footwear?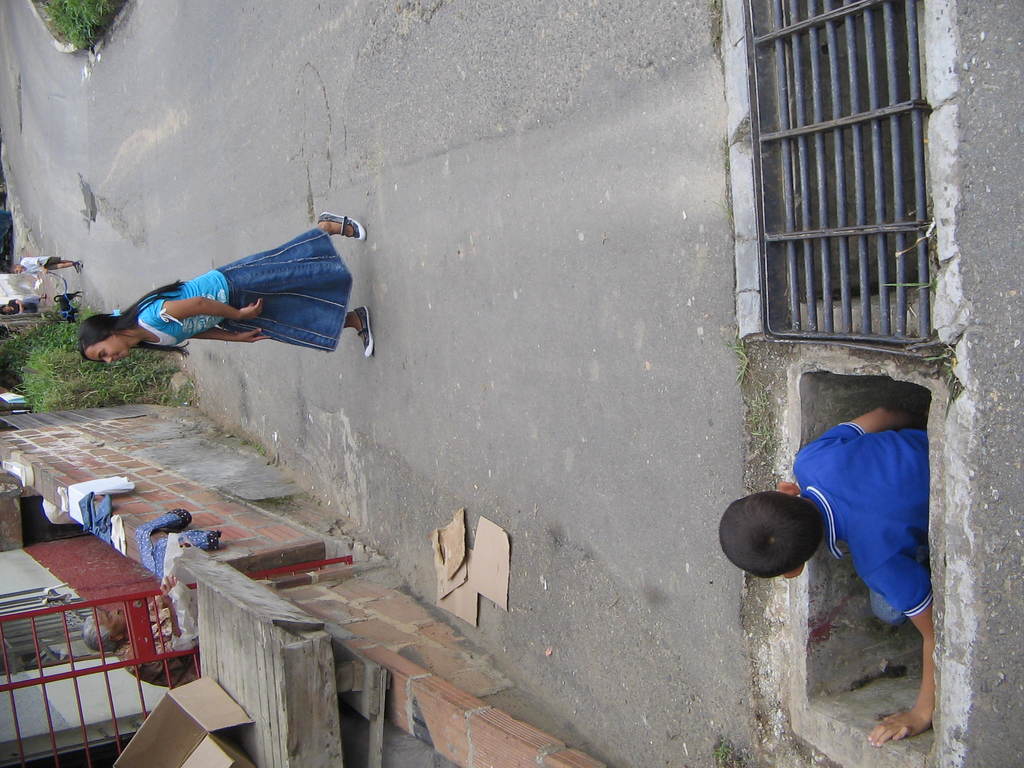
rect(320, 212, 365, 239)
